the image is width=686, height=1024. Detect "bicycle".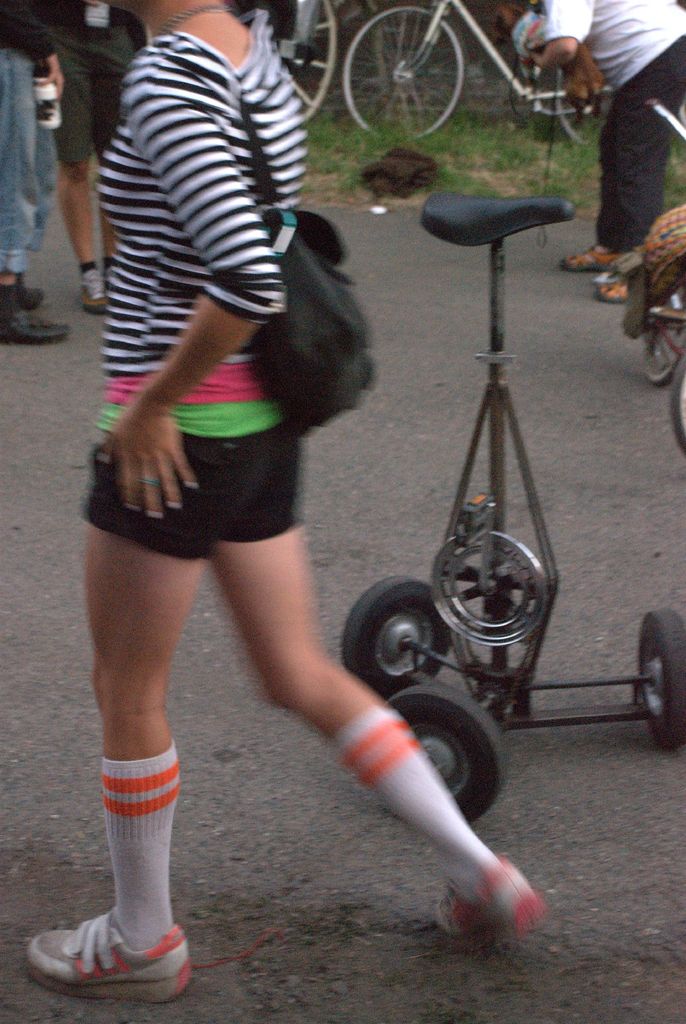
Detection: 623, 99, 685, 457.
